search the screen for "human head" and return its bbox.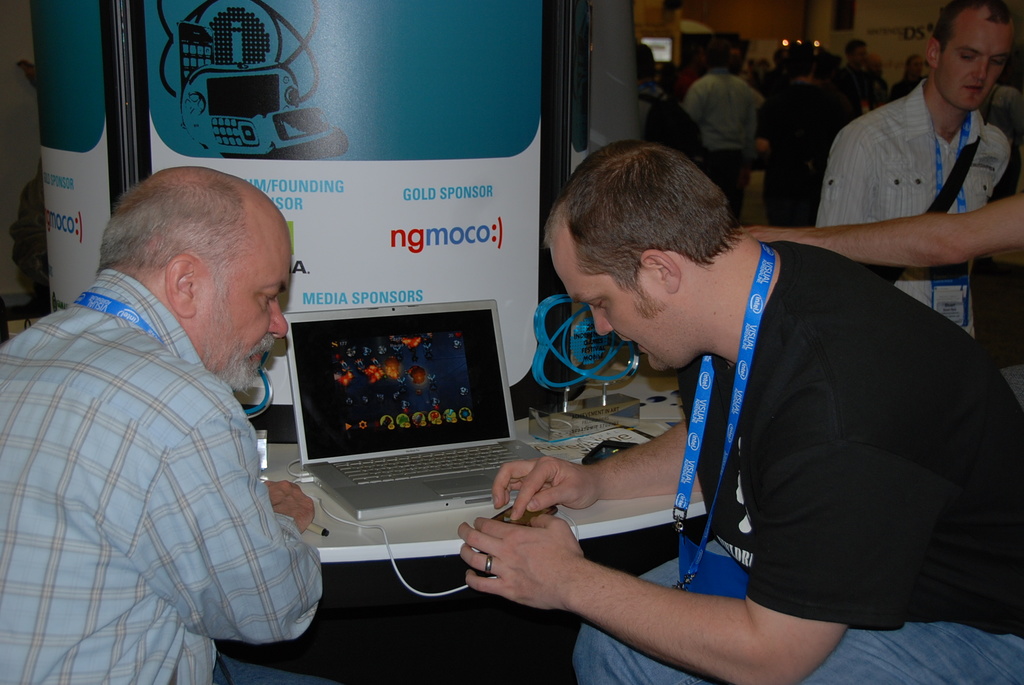
Found: crop(863, 58, 886, 80).
